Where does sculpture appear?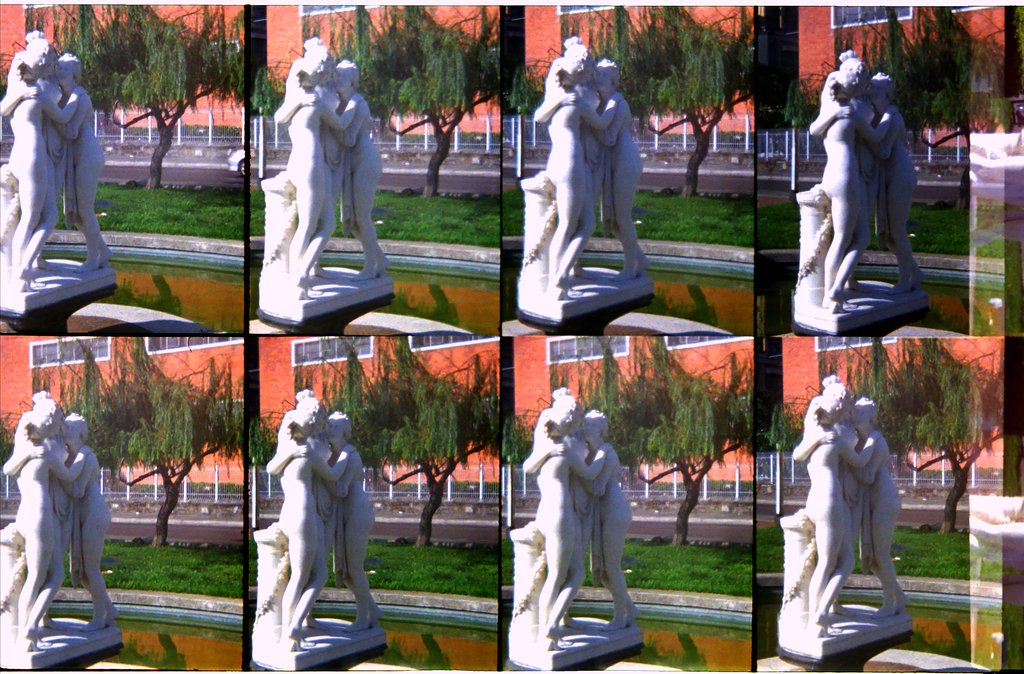
Appears at 287 413 383 627.
